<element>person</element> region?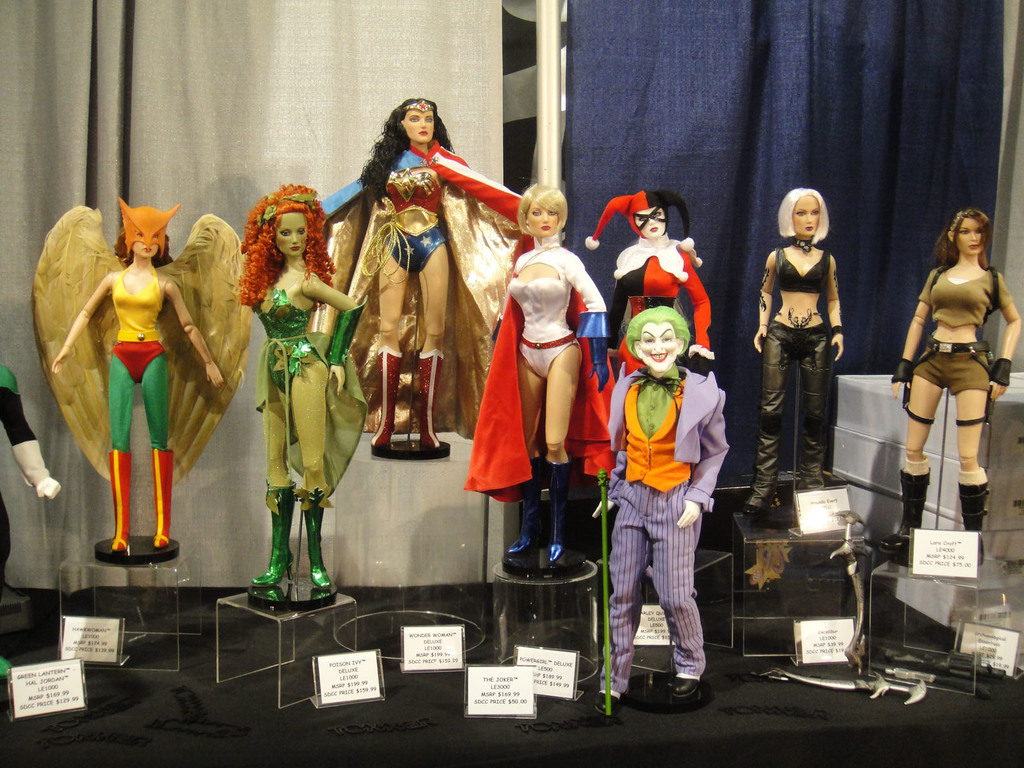
[x1=610, y1=184, x2=714, y2=376]
